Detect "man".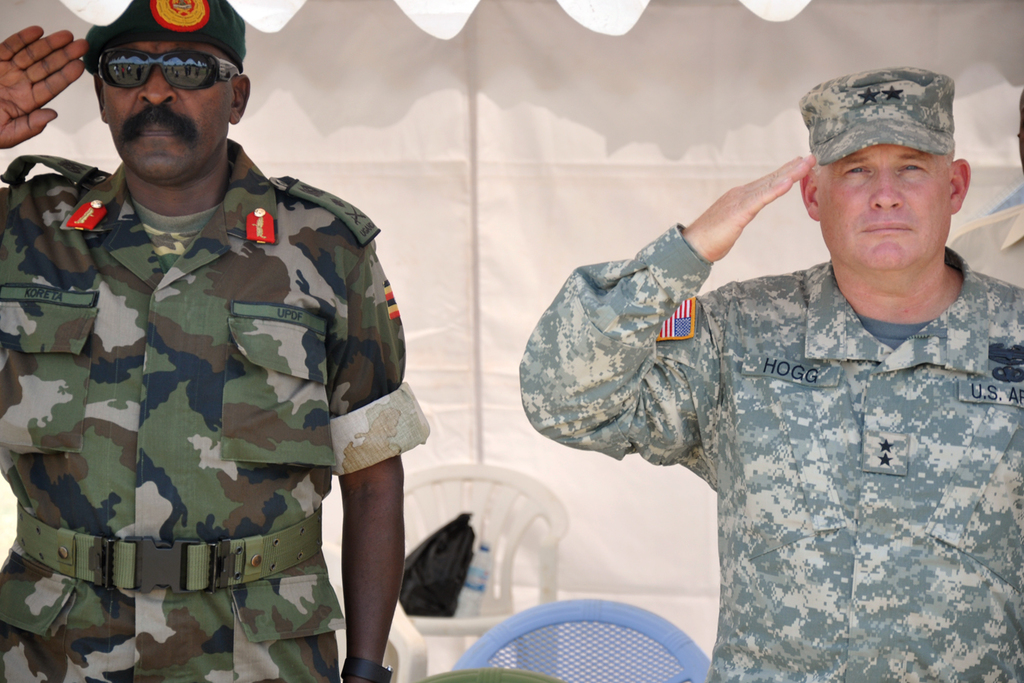
Detected at 0/0/430/682.
